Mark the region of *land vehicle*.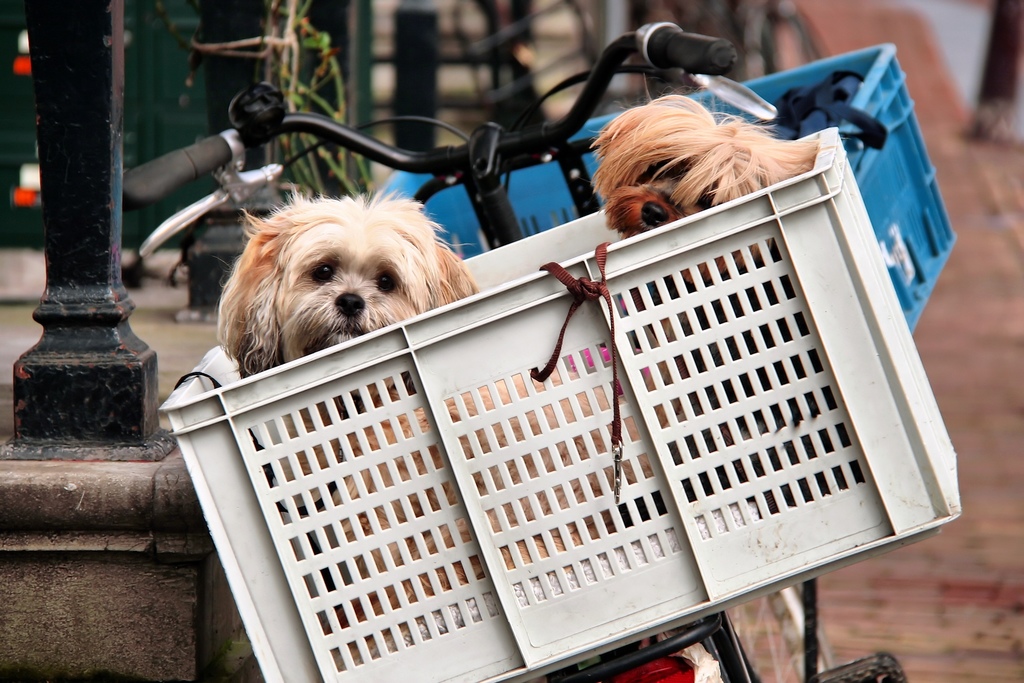
Region: {"left": 120, "top": 24, "right": 906, "bottom": 682}.
